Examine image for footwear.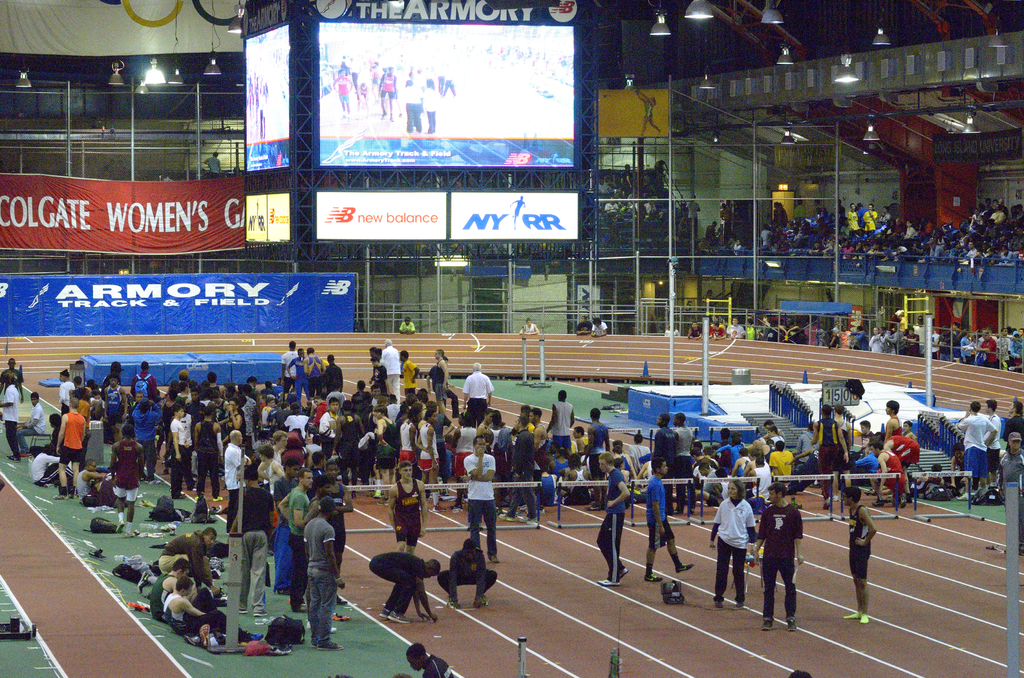
Examination result: crop(520, 513, 532, 523).
